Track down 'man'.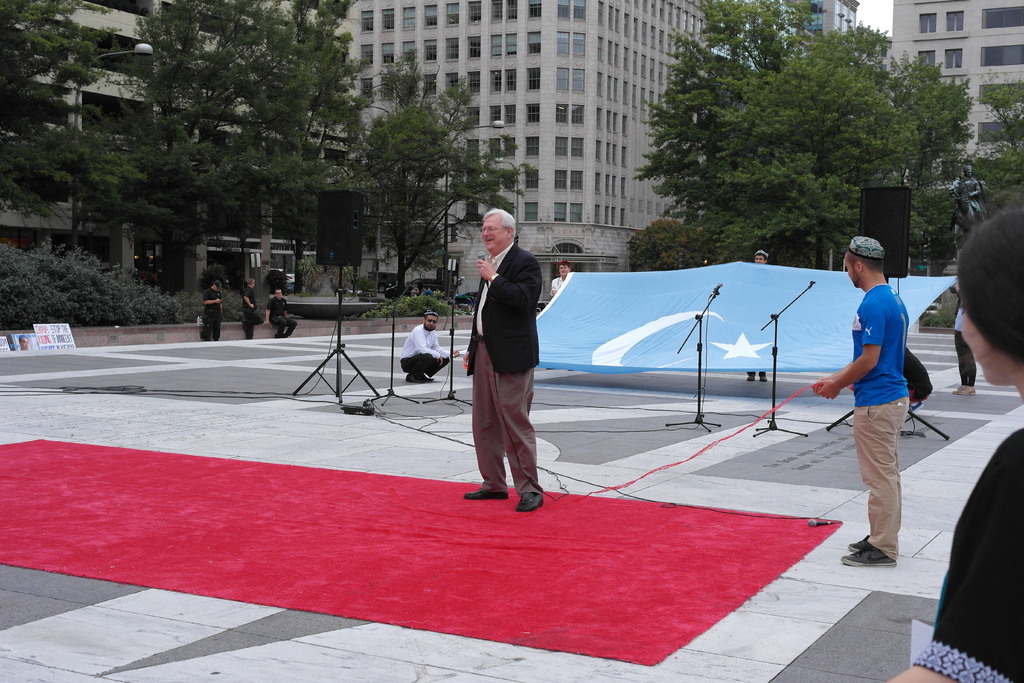
Tracked to pyautogui.locateOnScreen(810, 230, 915, 574).
